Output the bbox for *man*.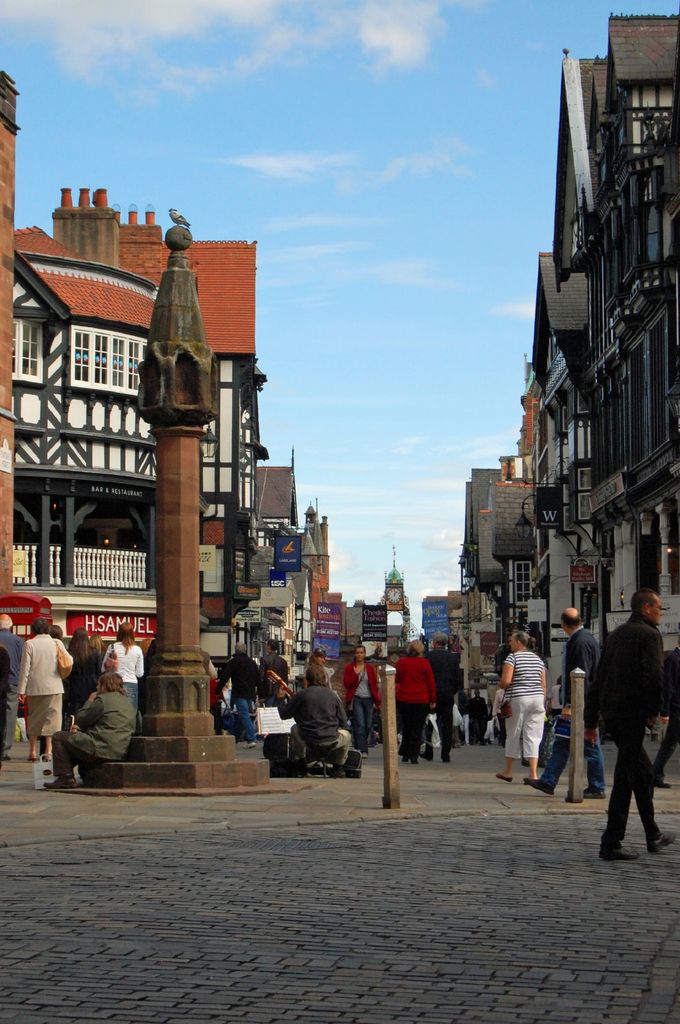
x1=36 y1=669 x2=144 y2=792.
